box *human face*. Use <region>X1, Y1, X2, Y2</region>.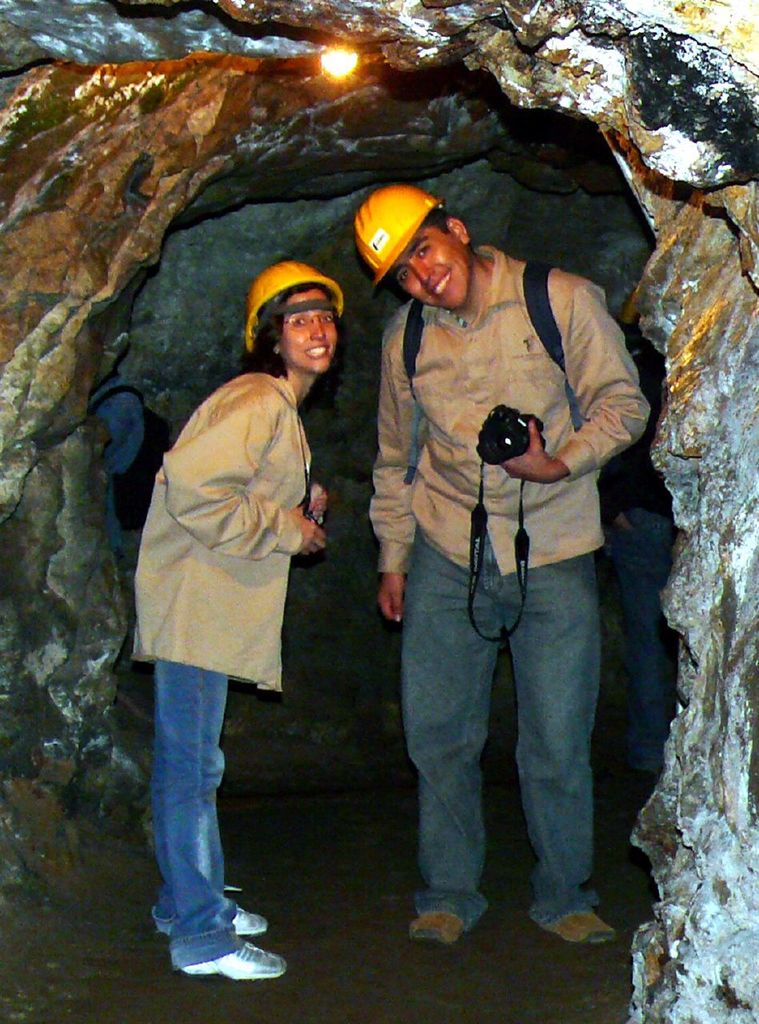
<region>283, 289, 345, 378</region>.
